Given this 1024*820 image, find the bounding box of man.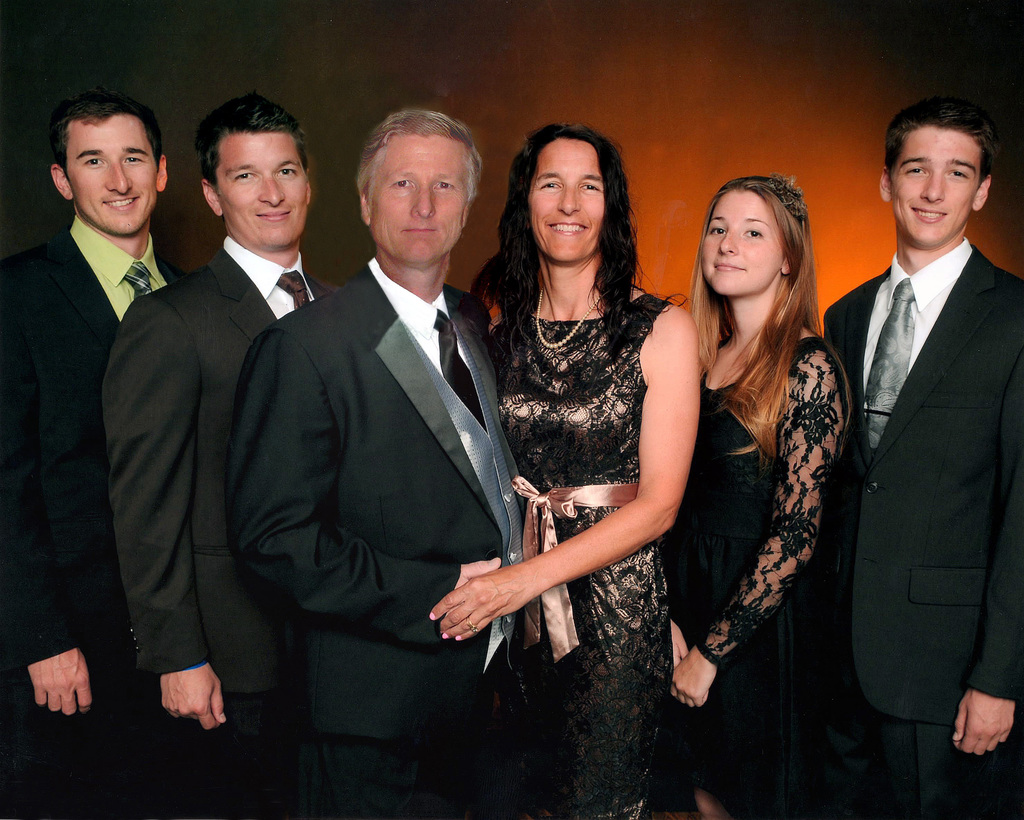
bbox=[102, 97, 354, 819].
